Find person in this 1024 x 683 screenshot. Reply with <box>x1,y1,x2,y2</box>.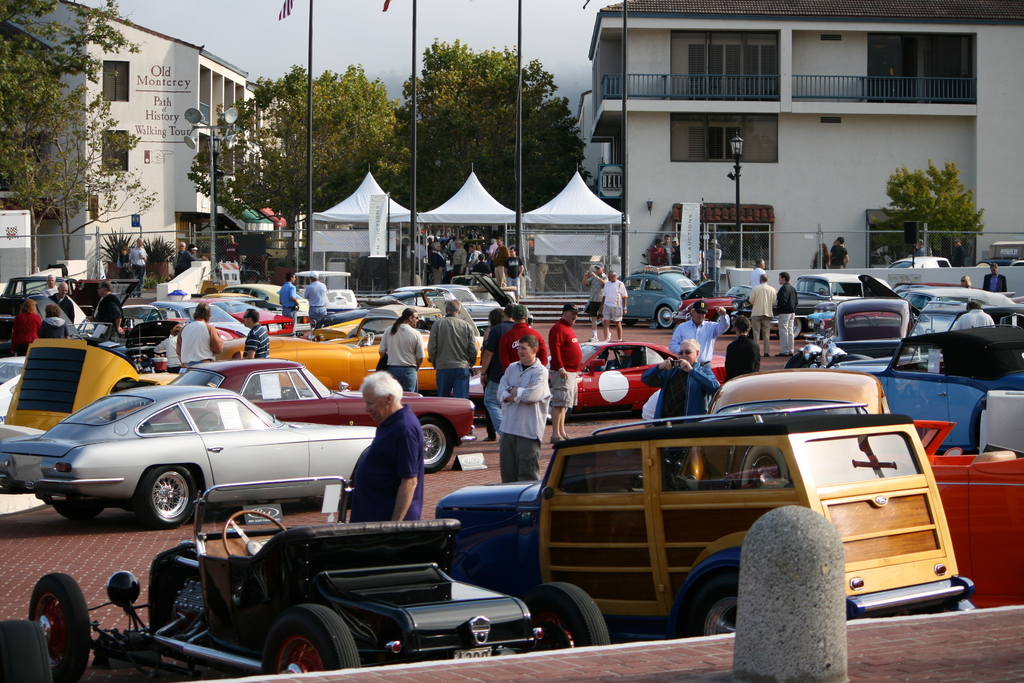
<box>430,297,473,398</box>.
